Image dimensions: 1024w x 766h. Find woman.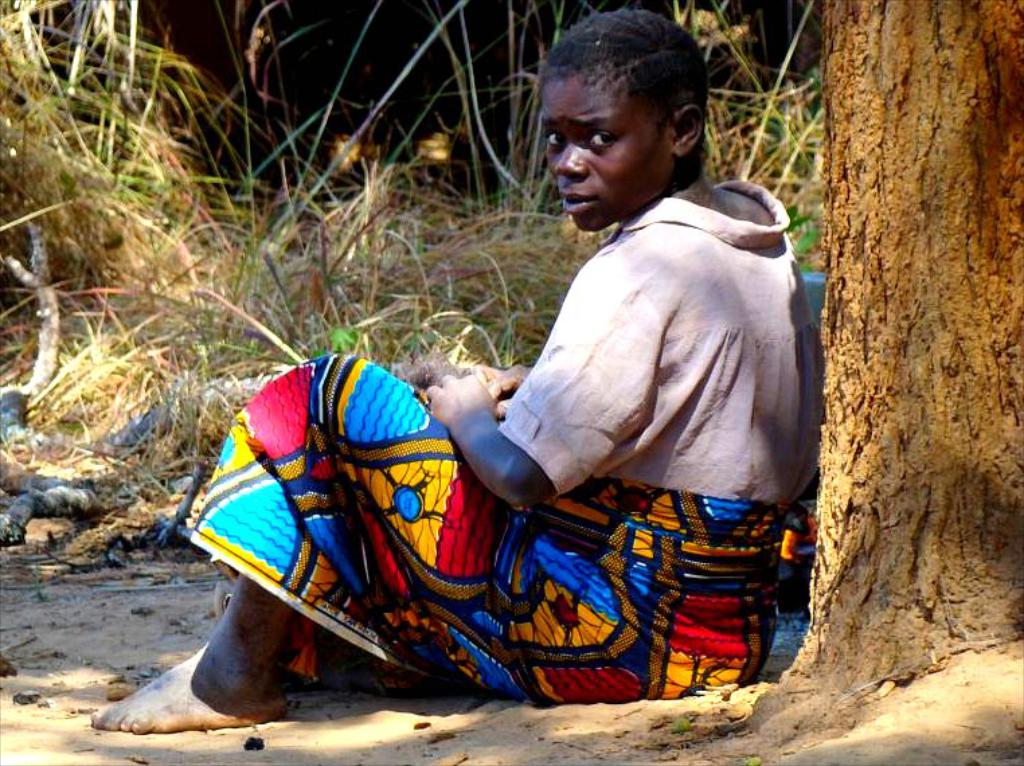
bbox=[79, 7, 822, 731].
